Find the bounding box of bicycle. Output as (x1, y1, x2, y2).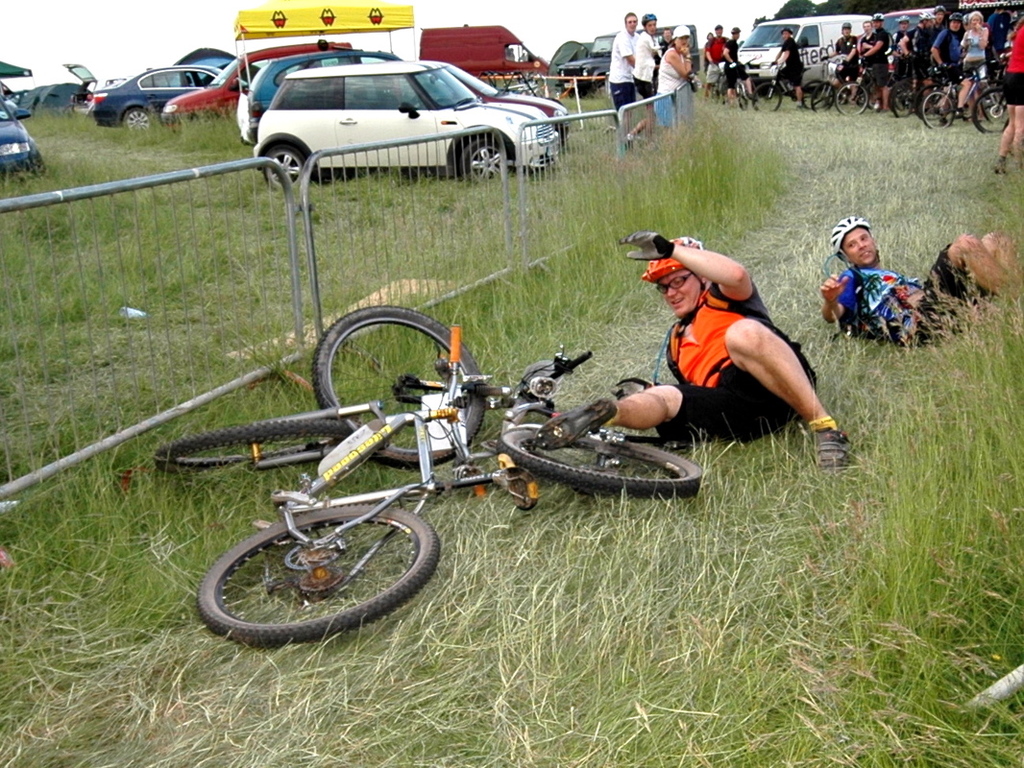
(165, 298, 598, 508).
